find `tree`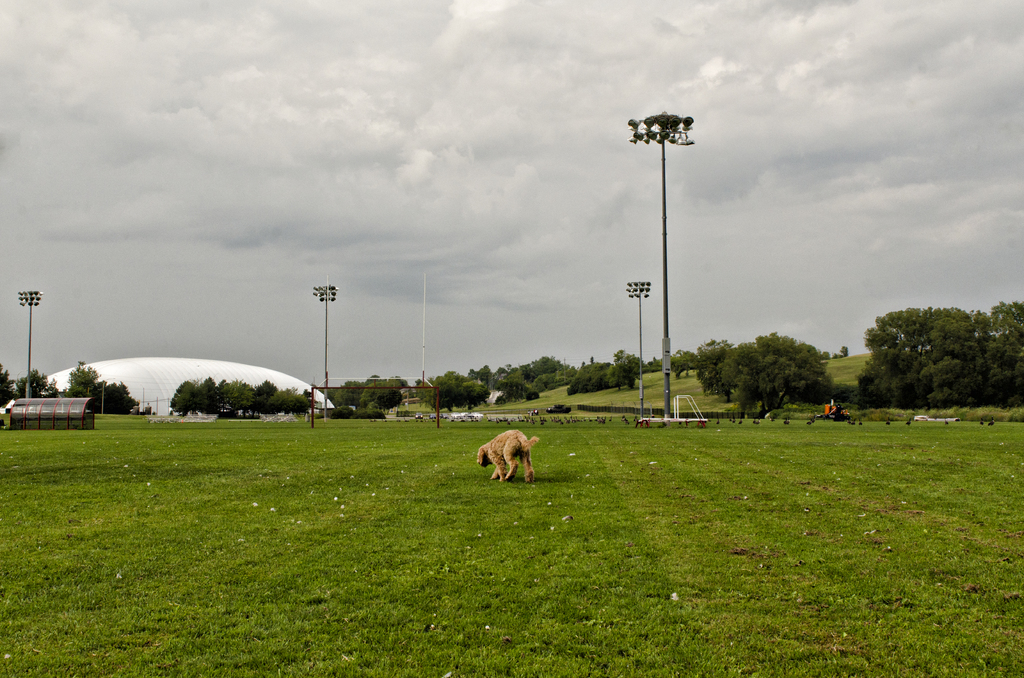
BBox(166, 375, 317, 423)
